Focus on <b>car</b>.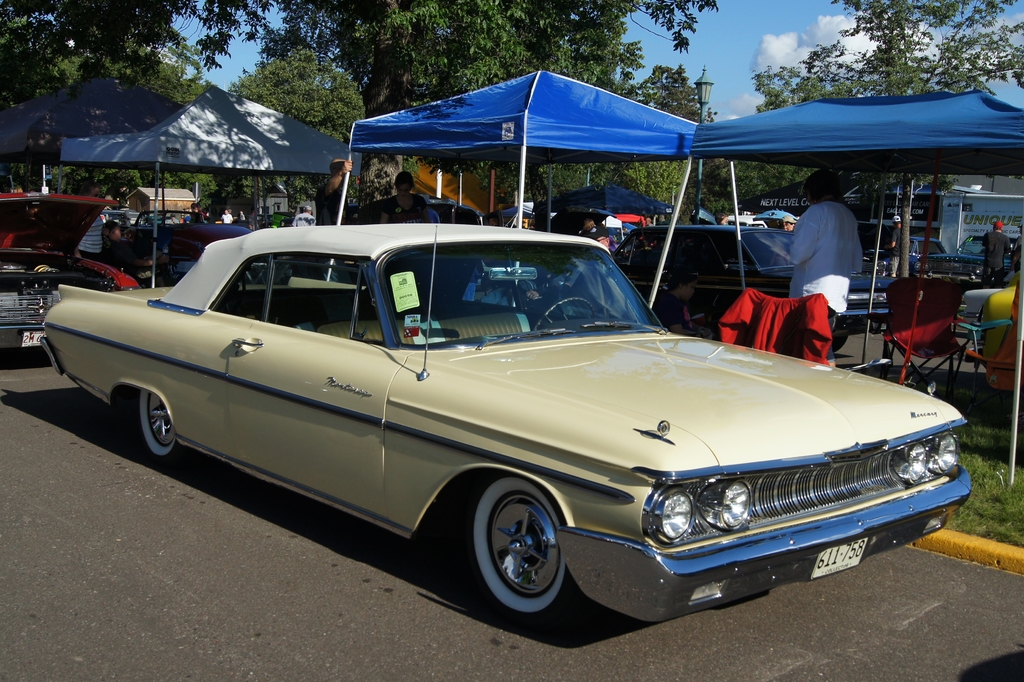
Focused at bbox=(351, 191, 544, 277).
